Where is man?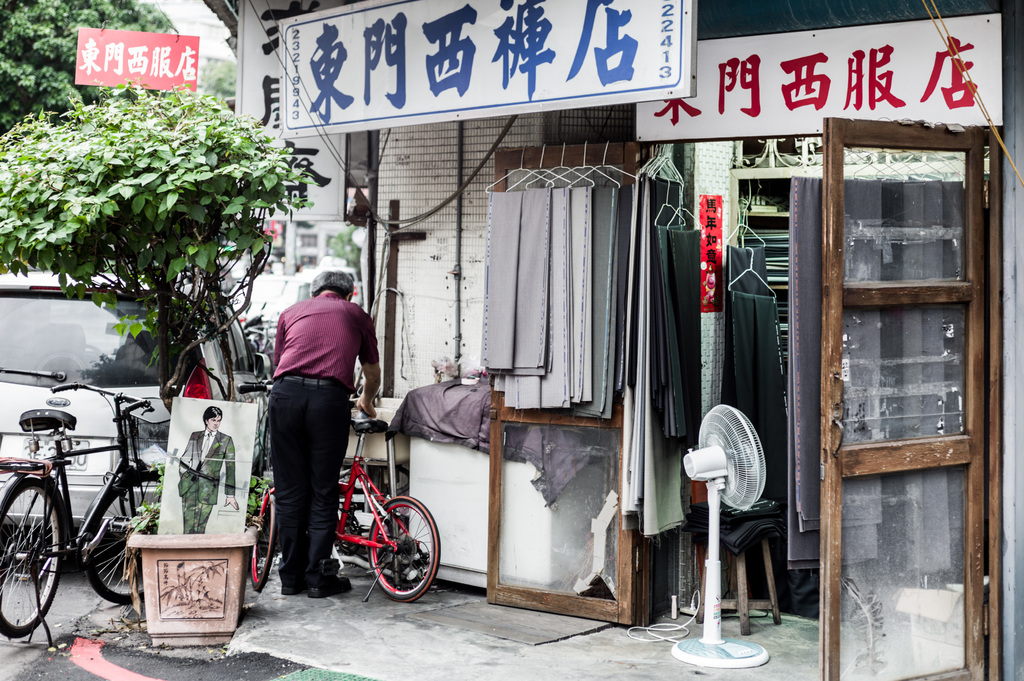
left=245, top=263, right=370, bottom=587.
